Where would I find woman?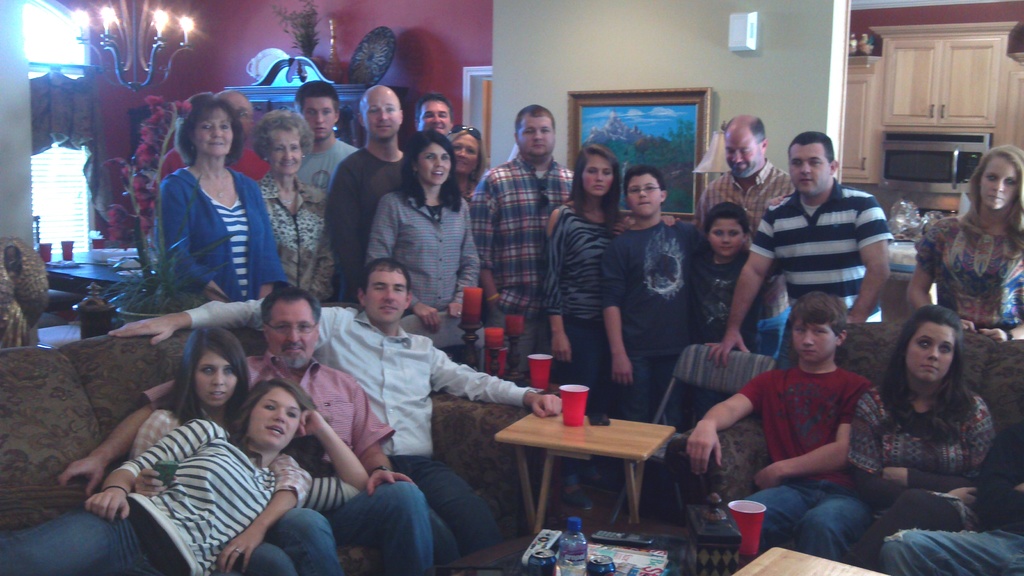
At {"left": 365, "top": 129, "right": 490, "bottom": 372}.
